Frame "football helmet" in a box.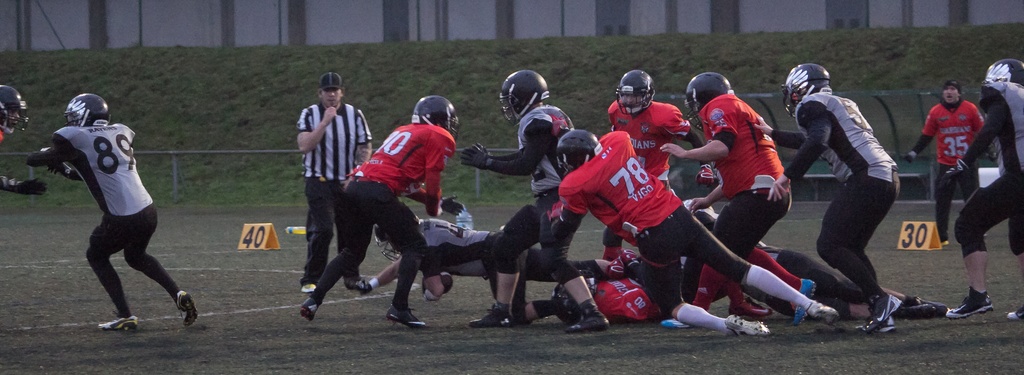
pyautogui.locateOnScreen(494, 74, 552, 124).
